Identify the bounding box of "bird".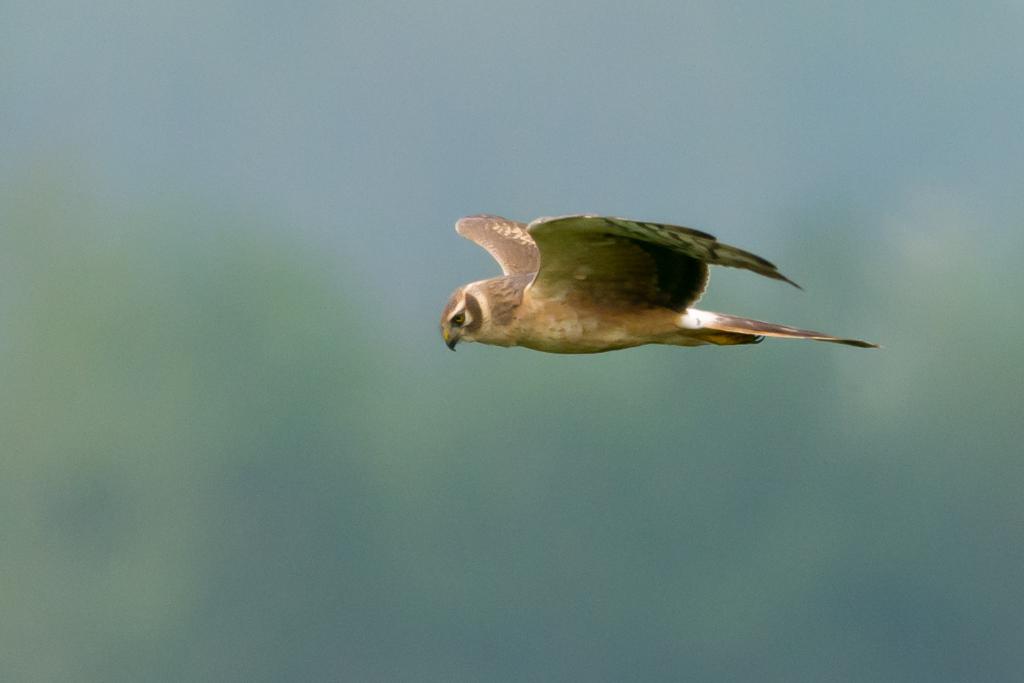
x1=439 y1=212 x2=889 y2=356.
